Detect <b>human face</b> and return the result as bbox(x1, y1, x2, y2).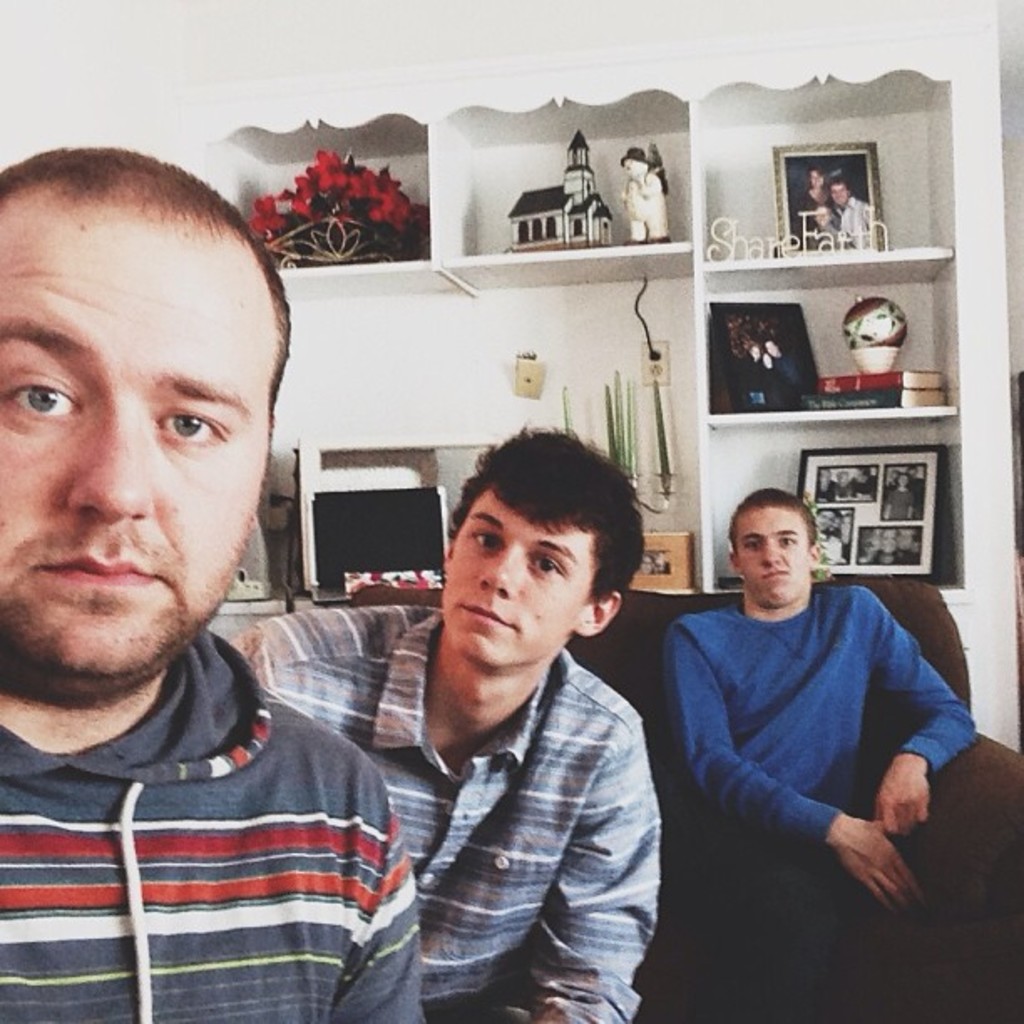
bbox(848, 462, 867, 485).
